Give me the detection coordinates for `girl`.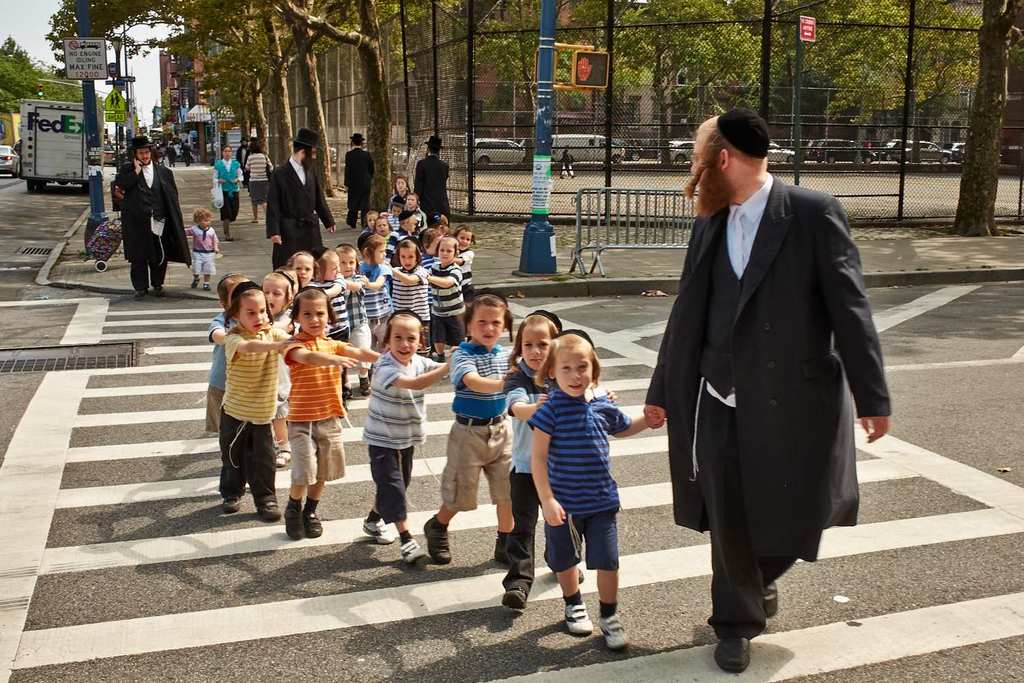
l=384, t=236, r=432, b=357.
